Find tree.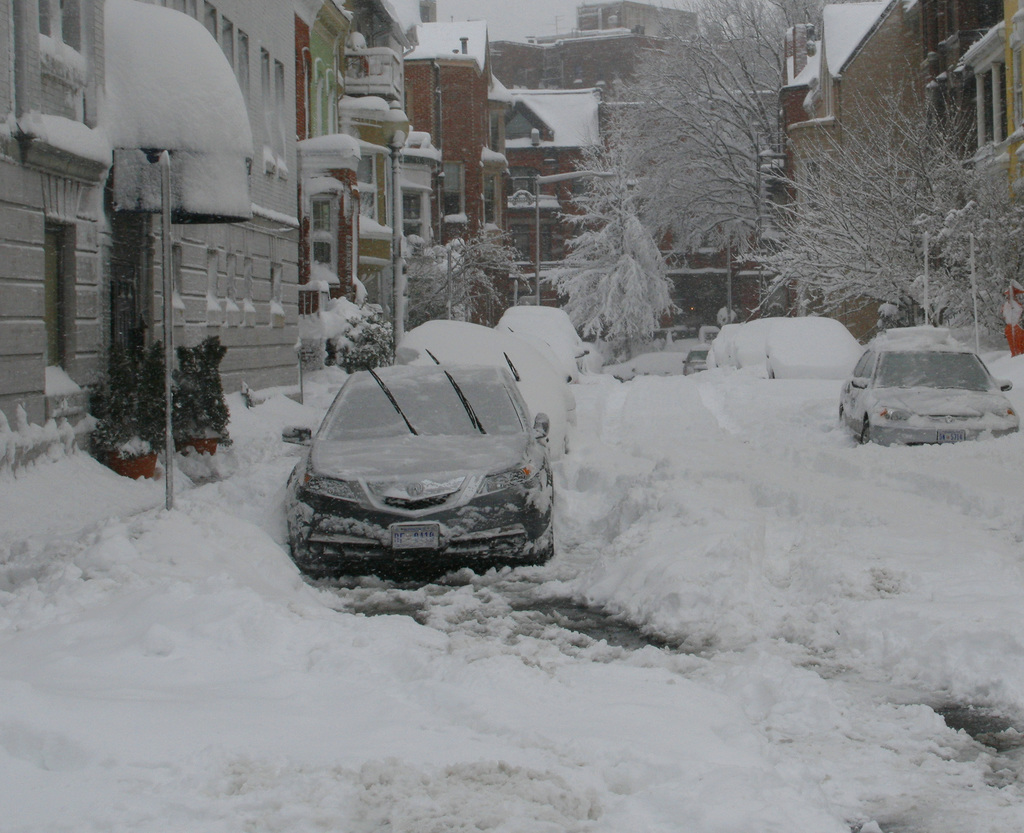
[401,237,523,326].
